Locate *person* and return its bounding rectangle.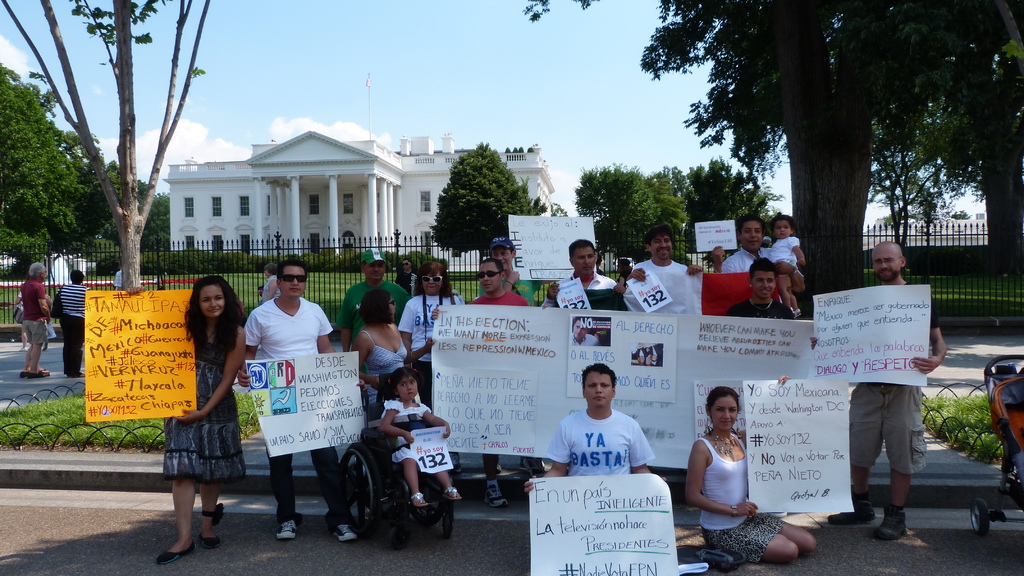
712:216:800:274.
